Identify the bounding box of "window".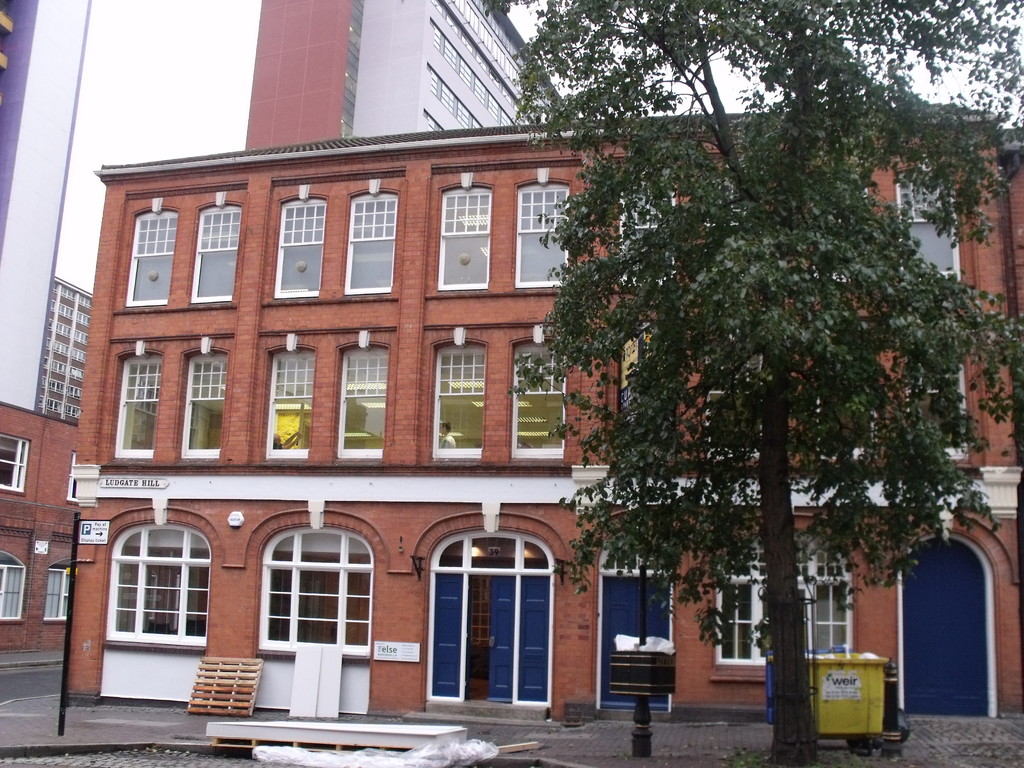
bbox(196, 202, 247, 294).
